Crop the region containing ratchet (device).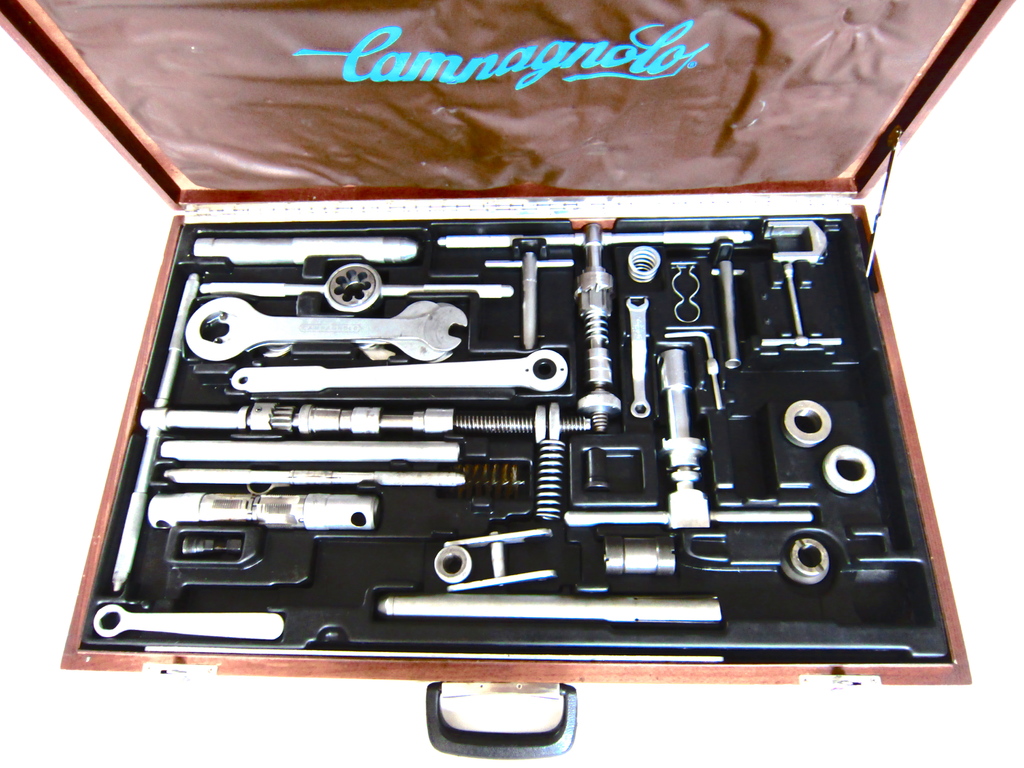
Crop region: l=822, t=443, r=874, b=496.
